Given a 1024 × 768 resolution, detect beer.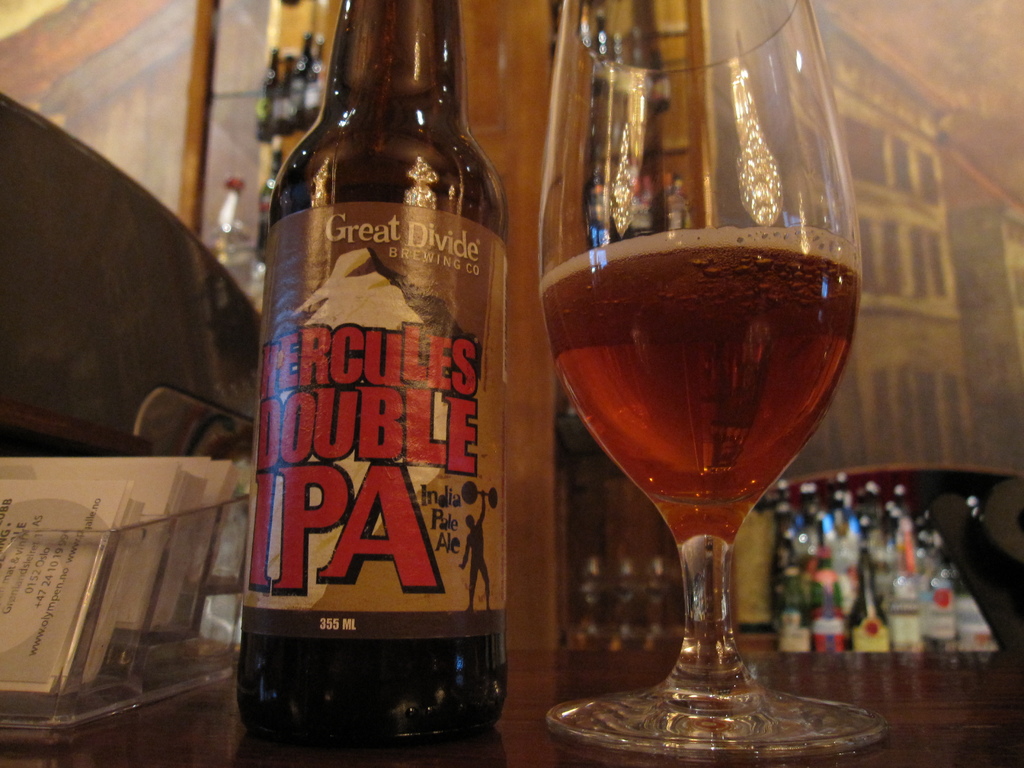
[left=538, top=226, right=860, bottom=537].
